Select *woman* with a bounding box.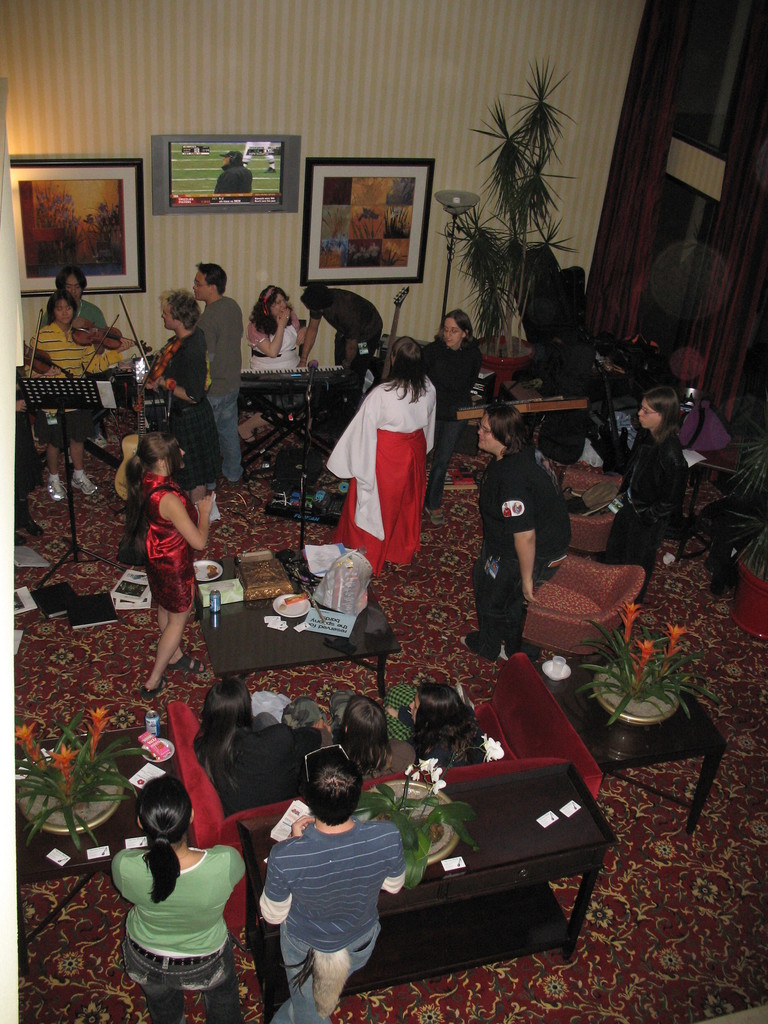
box=[323, 335, 440, 578].
